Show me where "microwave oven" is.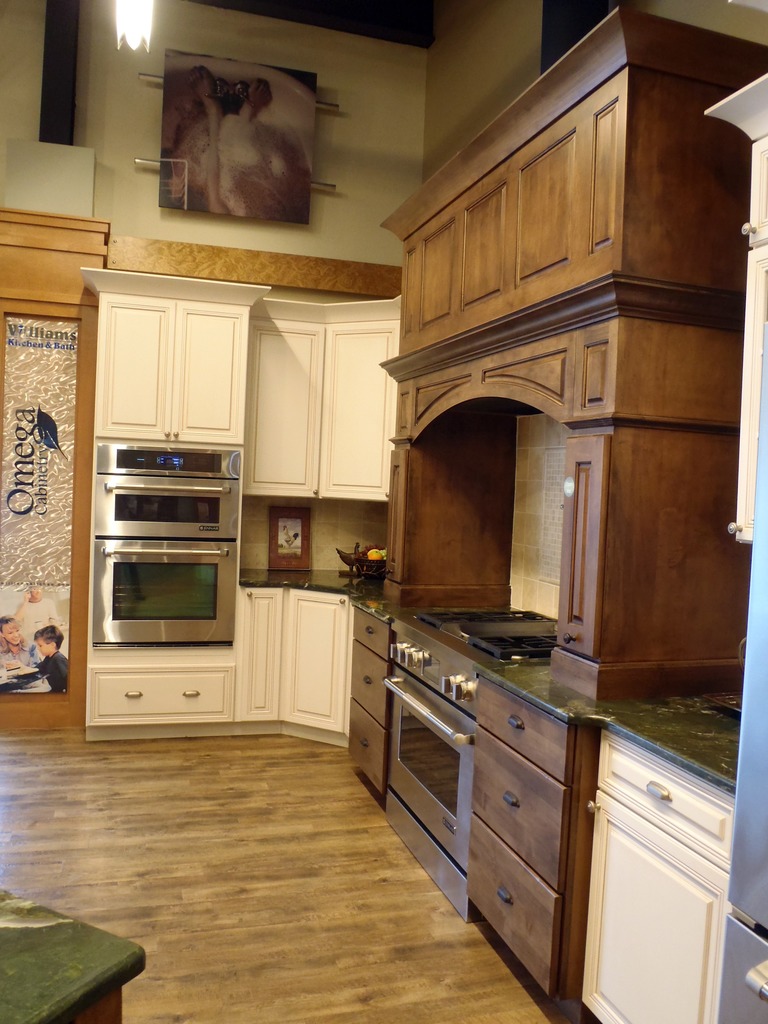
"microwave oven" is at rect(92, 453, 247, 652).
